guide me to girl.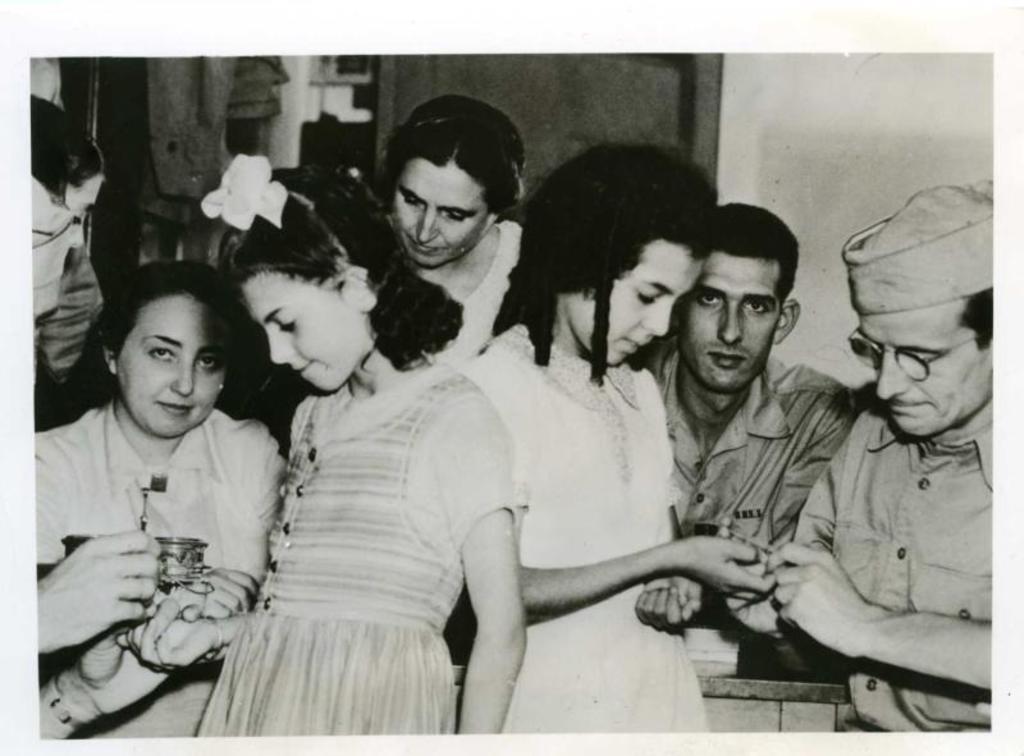
Guidance: box(458, 142, 776, 728).
